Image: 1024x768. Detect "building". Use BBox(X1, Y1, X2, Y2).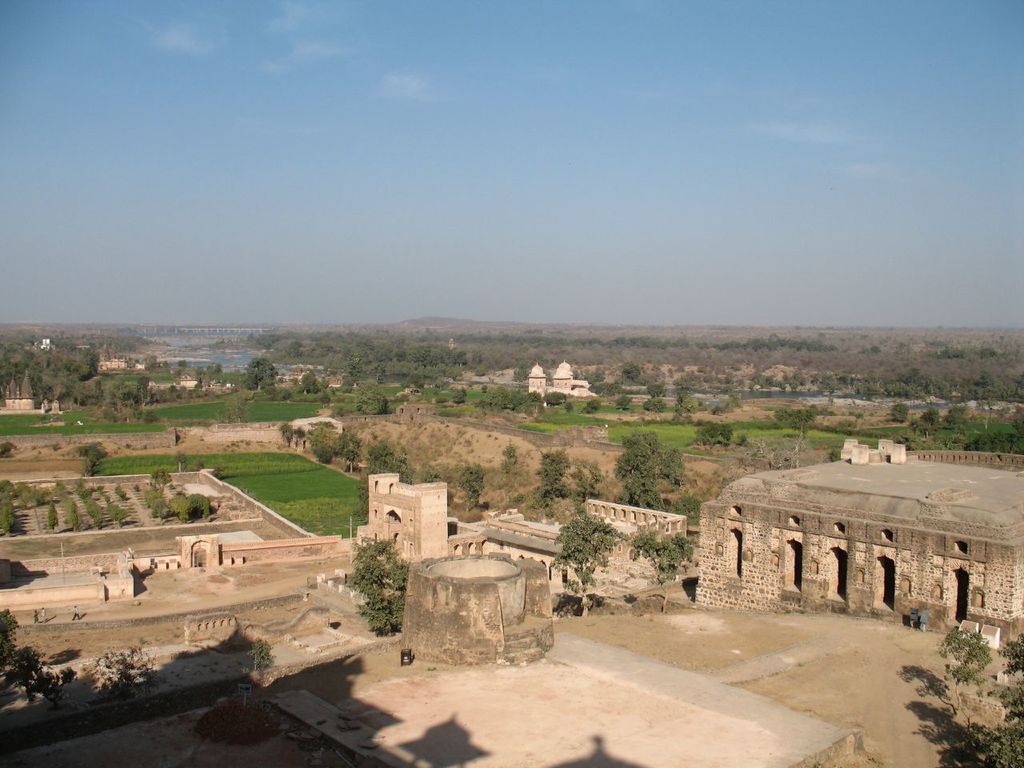
BBox(694, 440, 1023, 610).
